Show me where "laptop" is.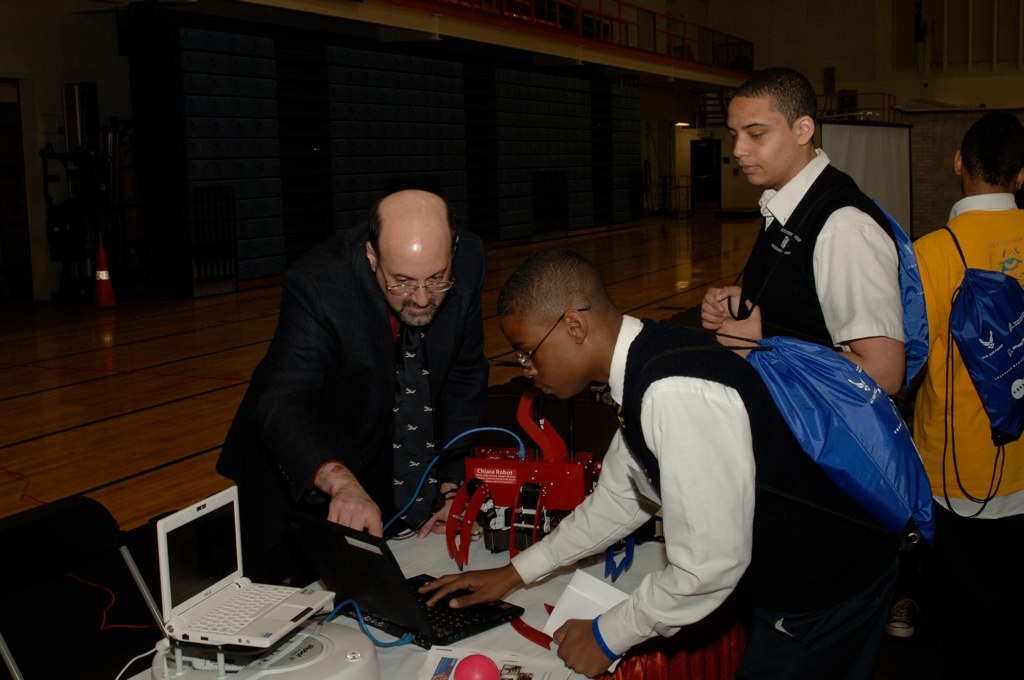
"laptop" is at (x1=317, y1=518, x2=522, y2=647).
